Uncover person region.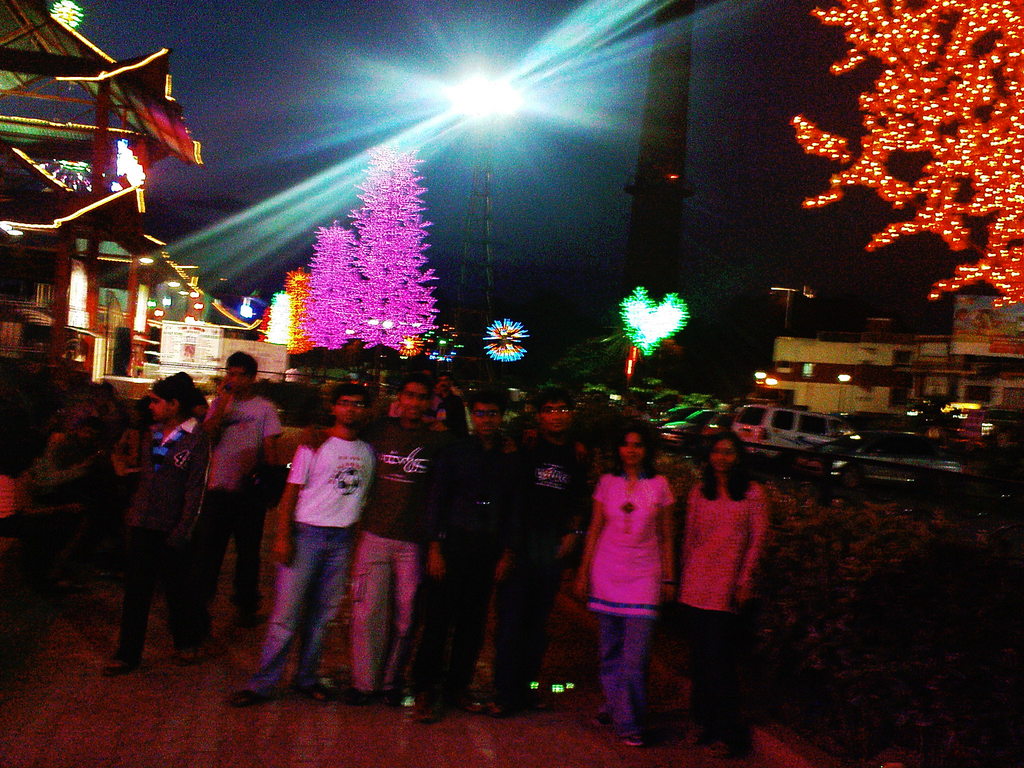
Uncovered: <bbox>490, 385, 606, 719</bbox>.
